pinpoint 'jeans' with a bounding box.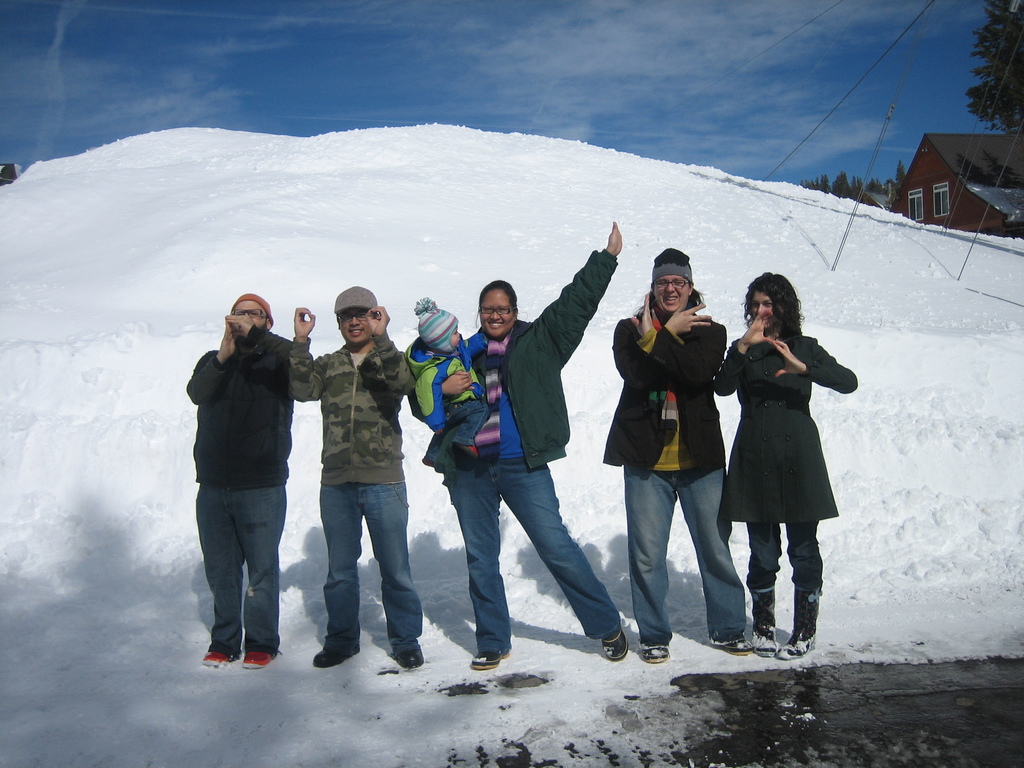
445 455 624 655.
